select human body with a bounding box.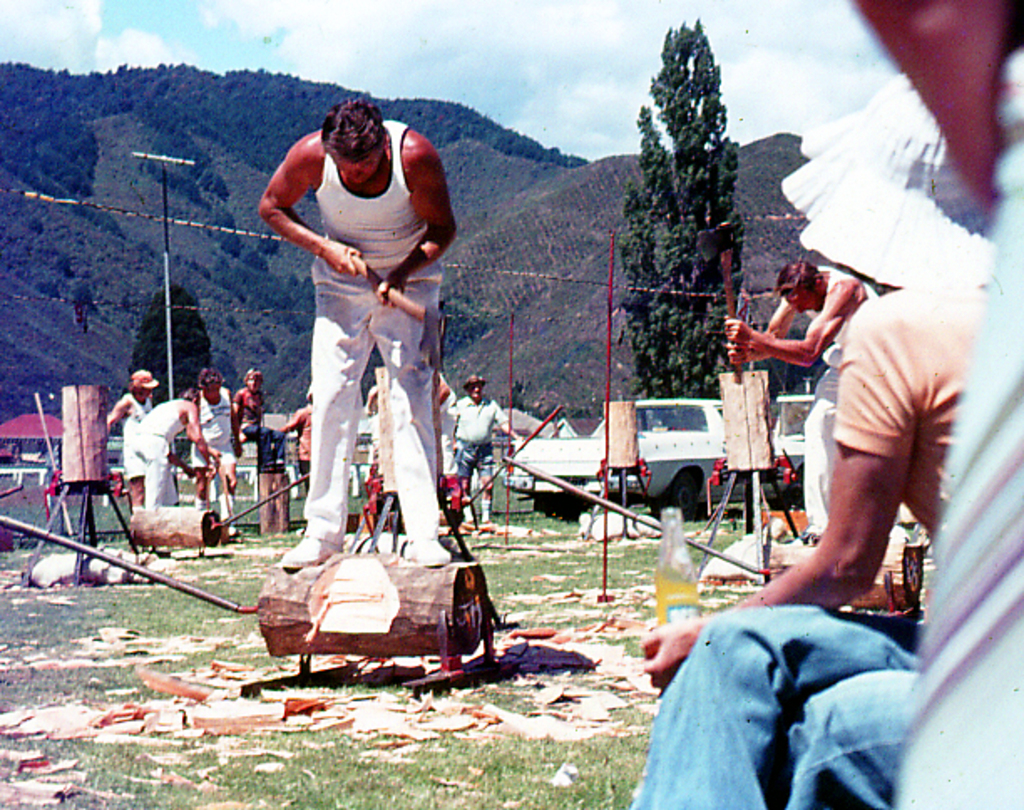
[726,254,880,542].
